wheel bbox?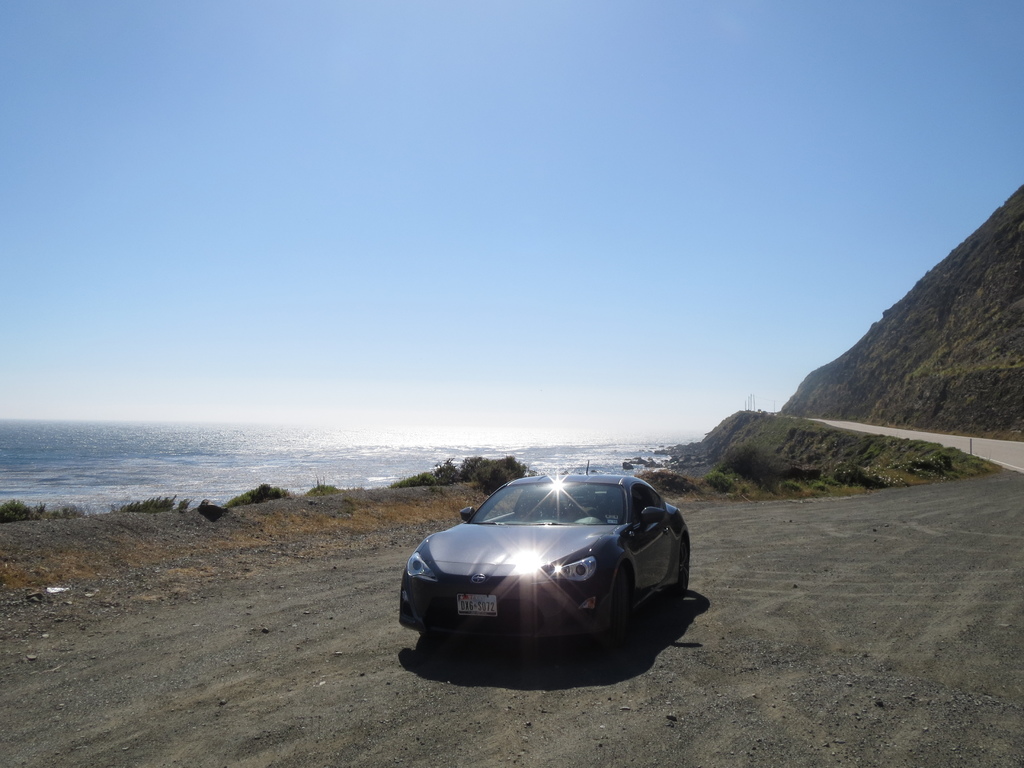
{"left": 612, "top": 566, "right": 627, "bottom": 644}
